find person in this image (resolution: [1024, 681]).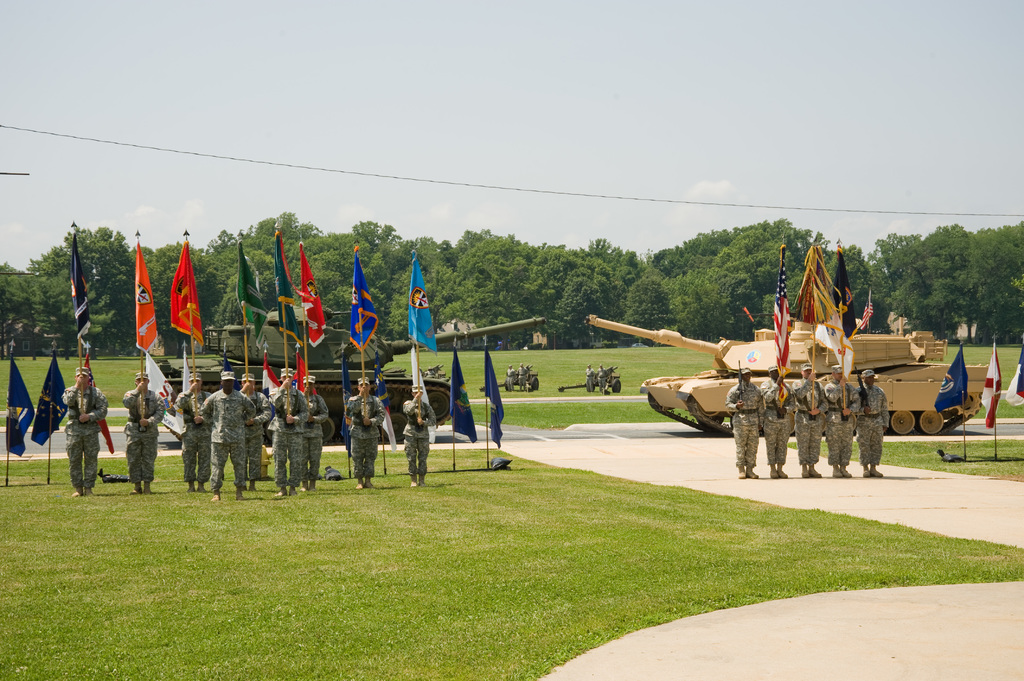
298 365 330 494.
